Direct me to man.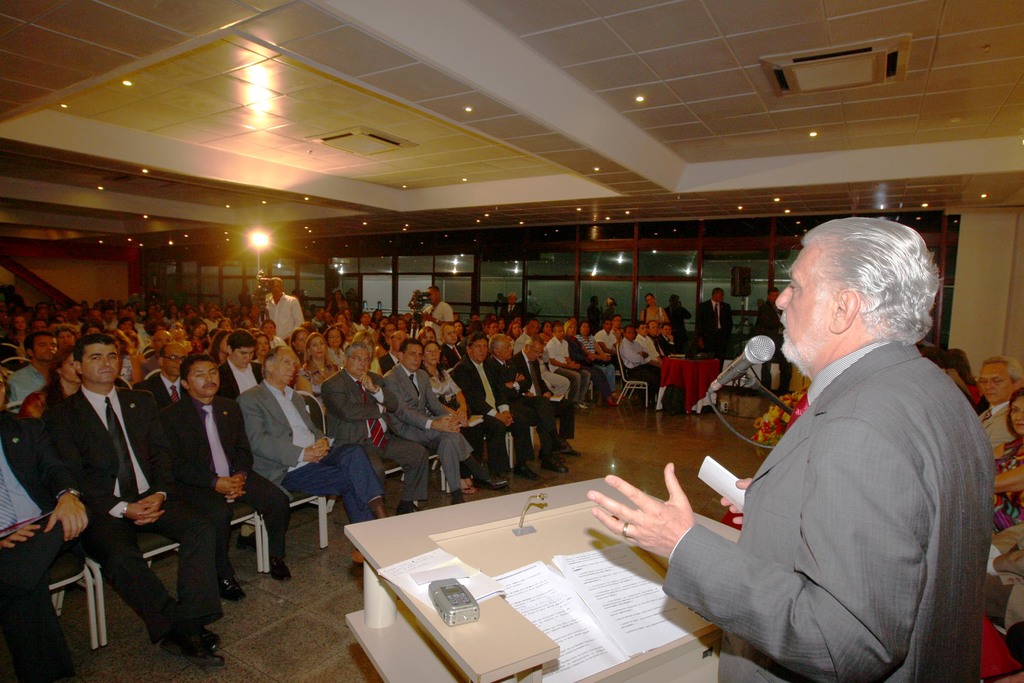
Direction: rect(618, 326, 662, 410).
